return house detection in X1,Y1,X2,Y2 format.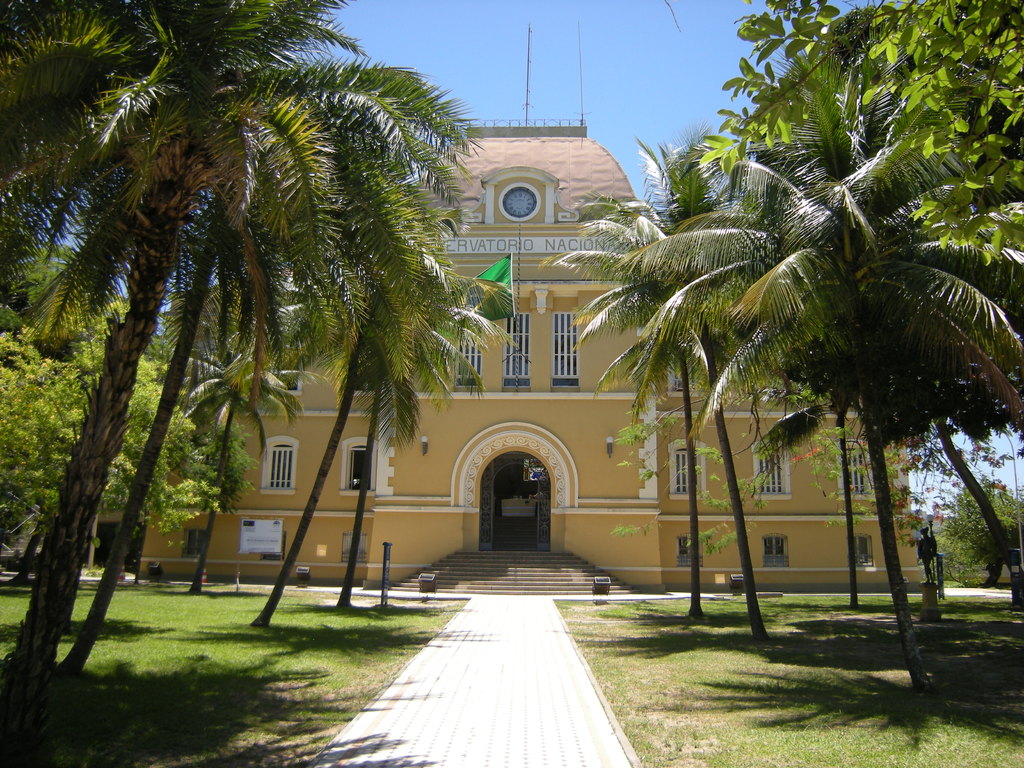
134,116,924,594.
